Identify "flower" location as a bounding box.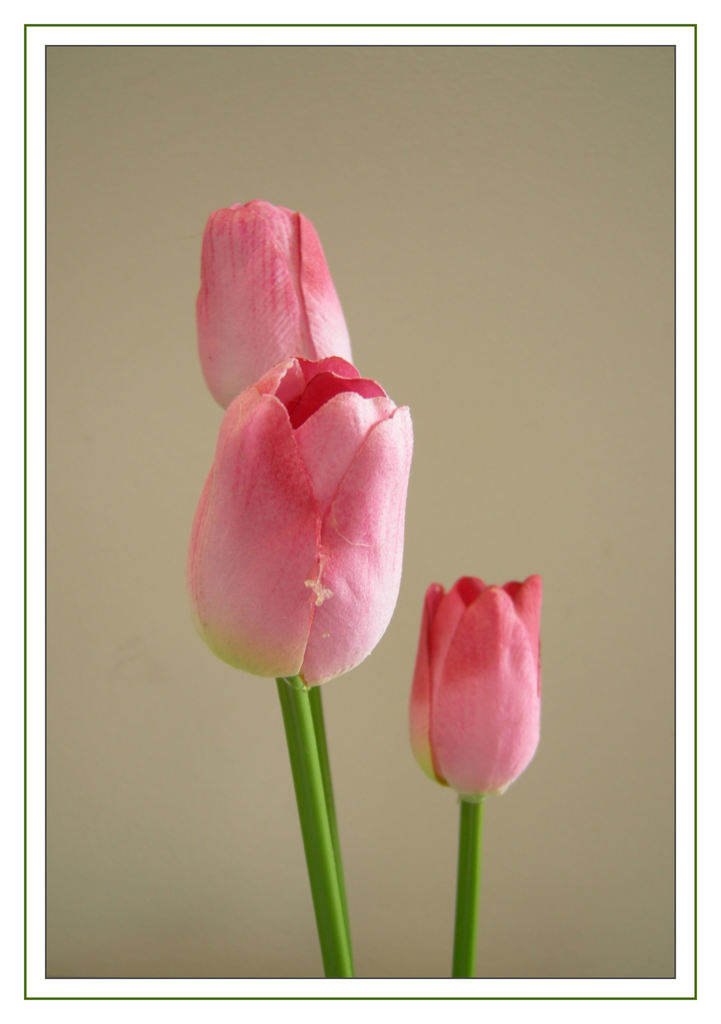
<region>405, 579, 555, 805</region>.
